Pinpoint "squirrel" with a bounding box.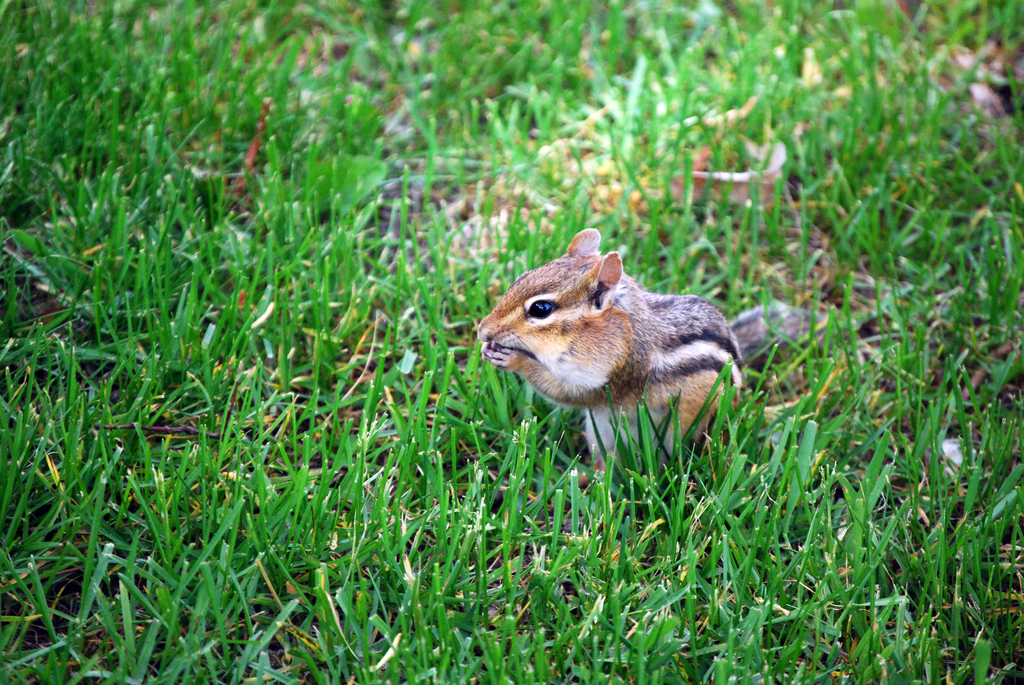
bbox(476, 227, 817, 476).
